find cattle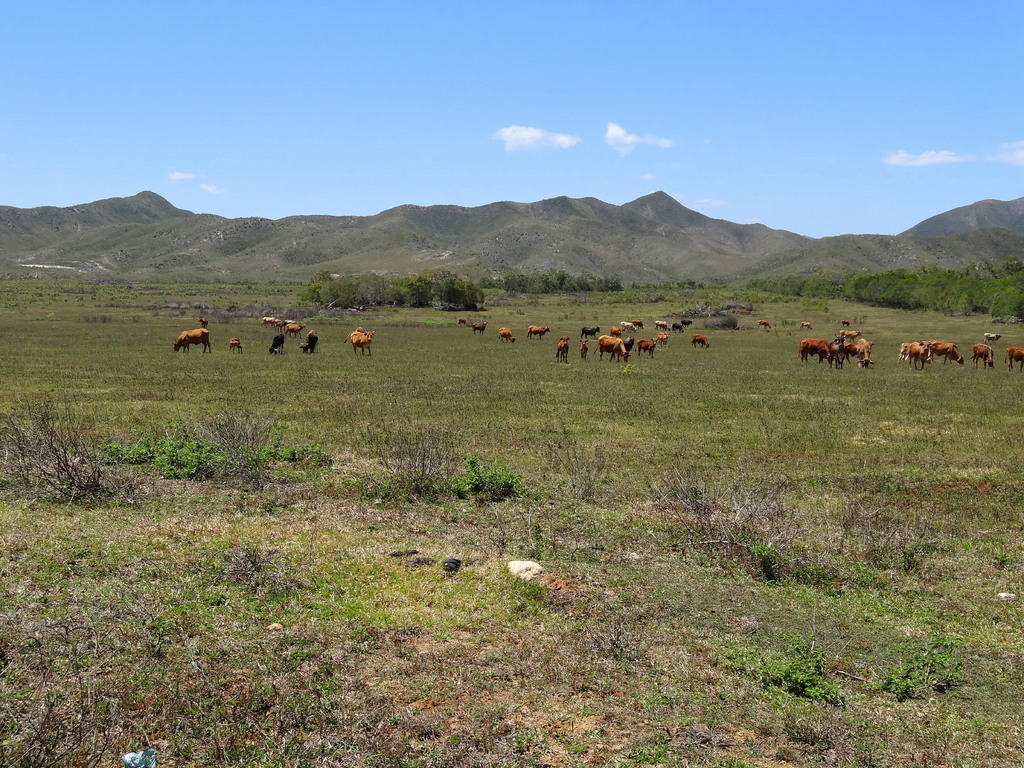
<box>171,328,212,351</box>
